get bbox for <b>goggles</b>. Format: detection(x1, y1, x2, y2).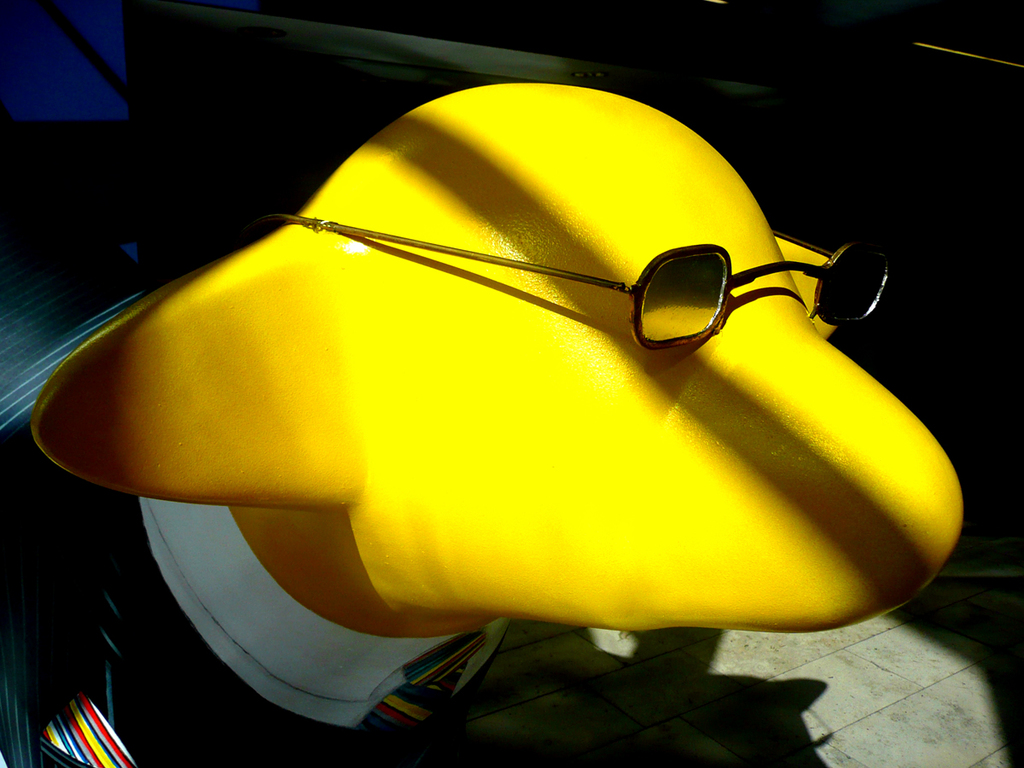
detection(244, 222, 891, 345).
